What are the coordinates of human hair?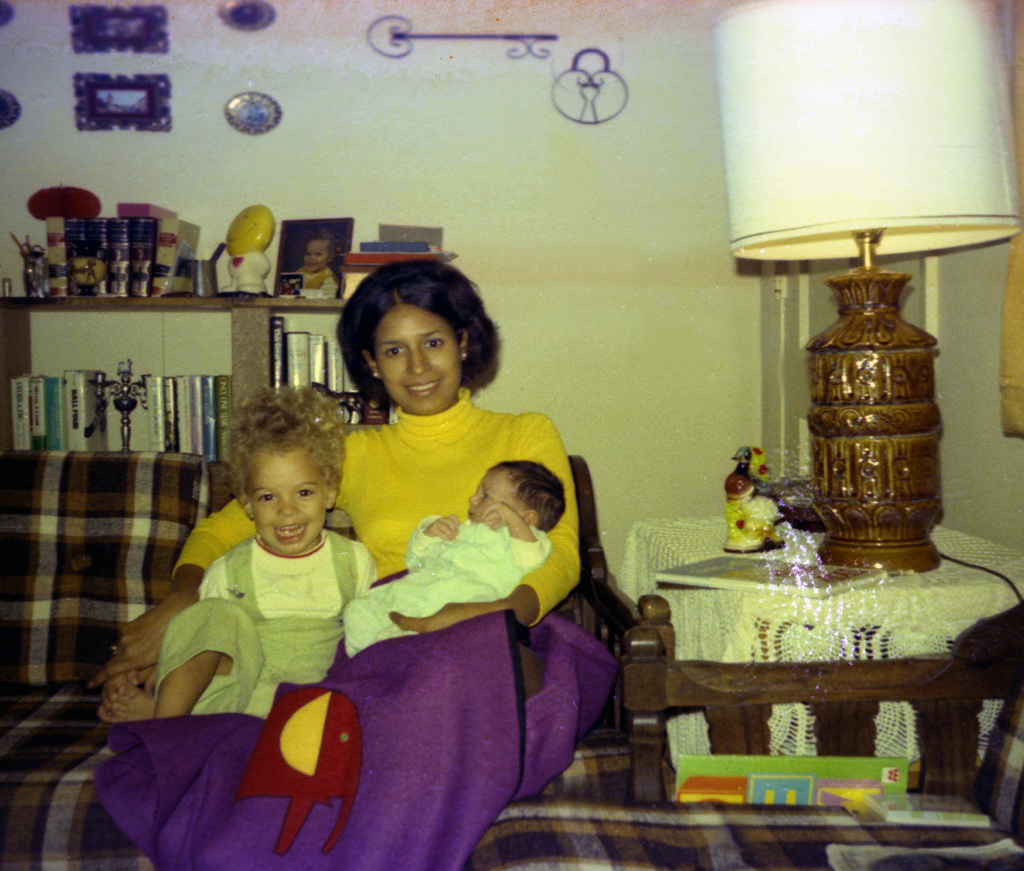
[left=332, top=255, right=504, bottom=415].
